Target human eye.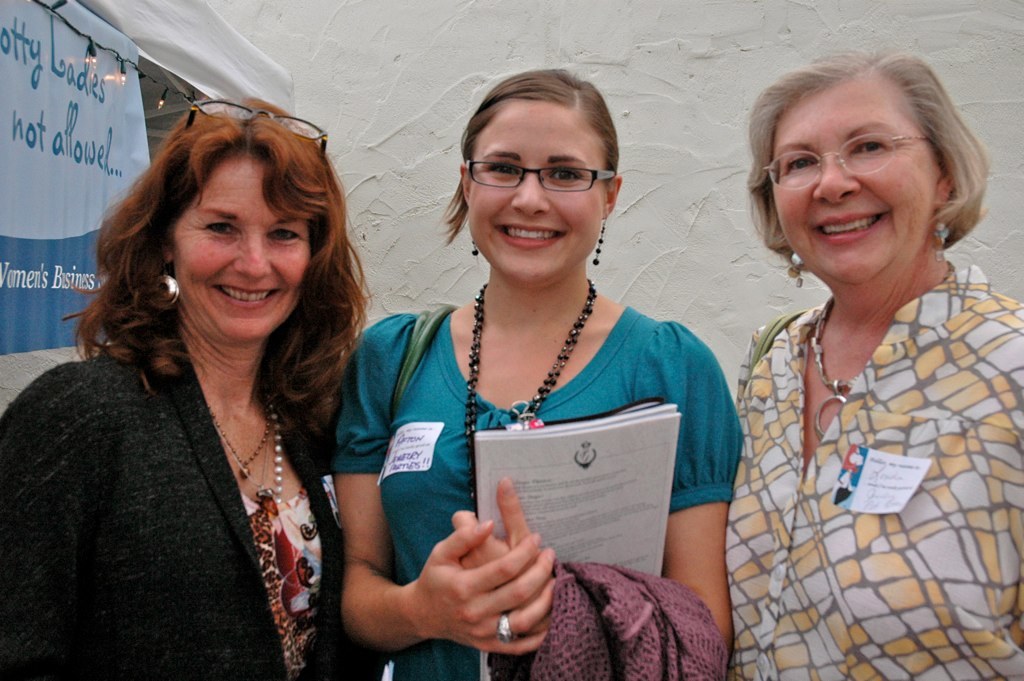
Target region: locate(205, 218, 242, 238).
